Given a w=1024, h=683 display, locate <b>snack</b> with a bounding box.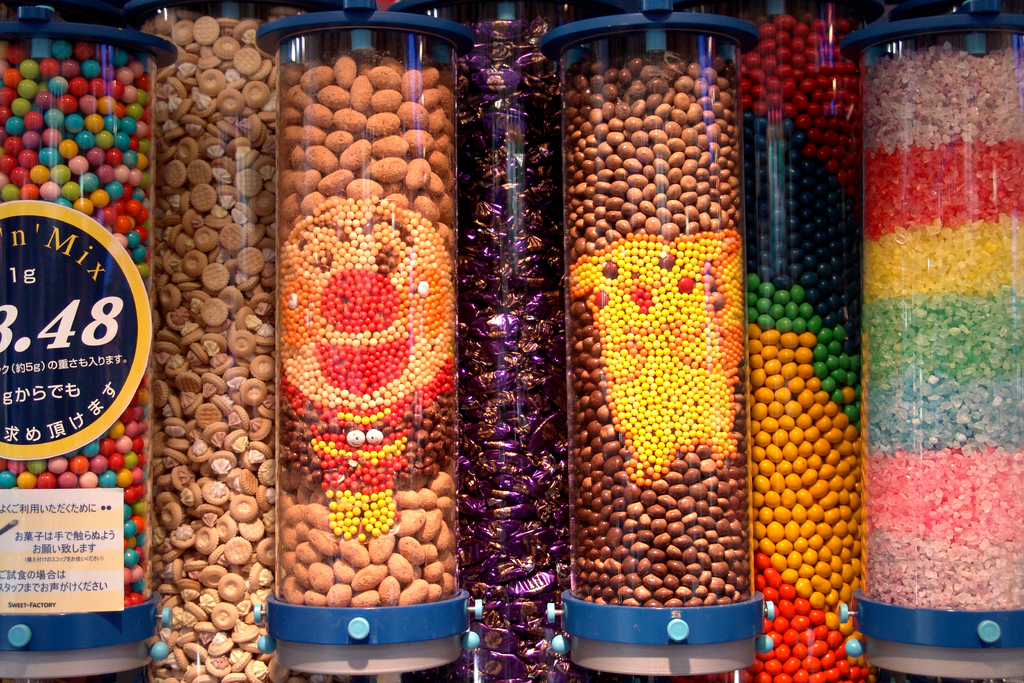
Located: <bbox>555, 115, 771, 659</bbox>.
